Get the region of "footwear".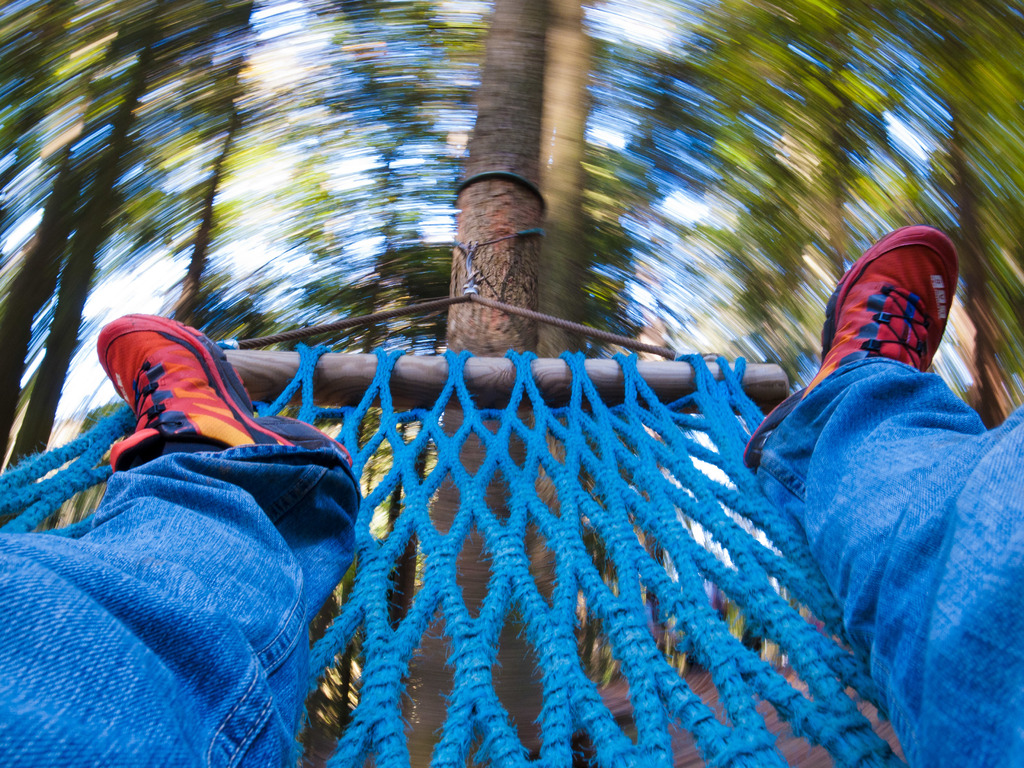
{"left": 97, "top": 315, "right": 355, "bottom": 468}.
